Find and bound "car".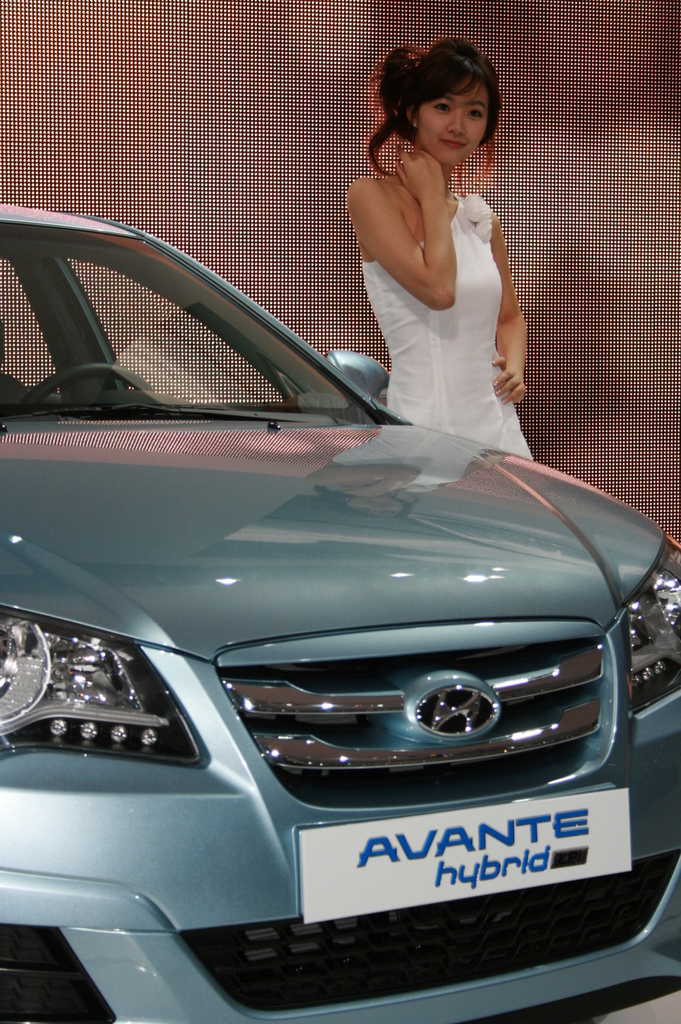
Bound: <region>15, 168, 654, 1022</region>.
